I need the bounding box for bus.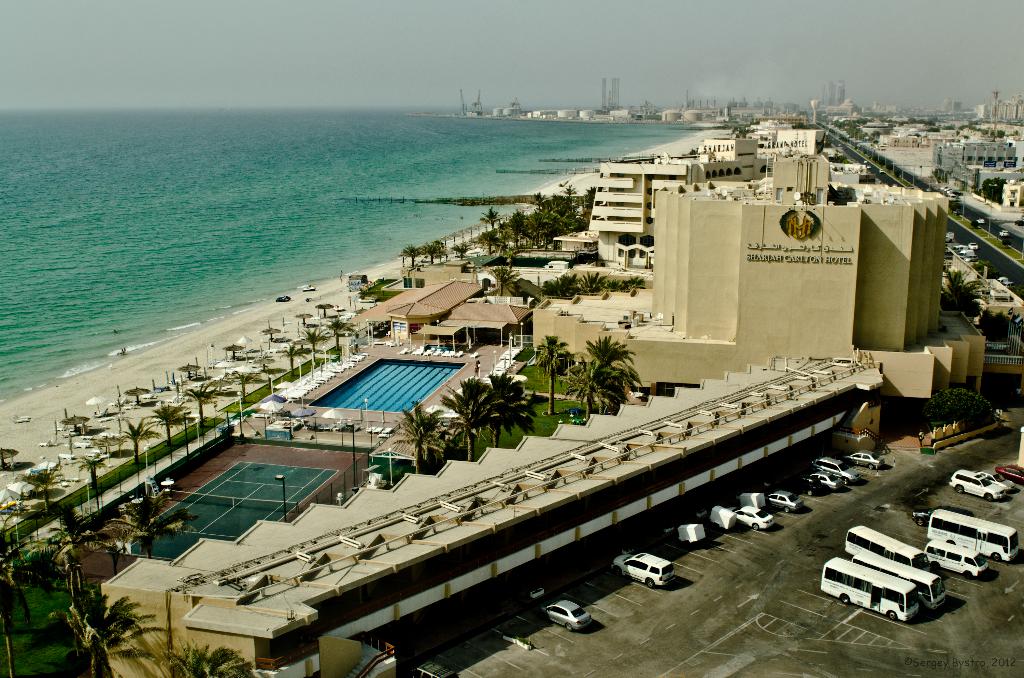
Here it is: BBox(929, 517, 1018, 560).
